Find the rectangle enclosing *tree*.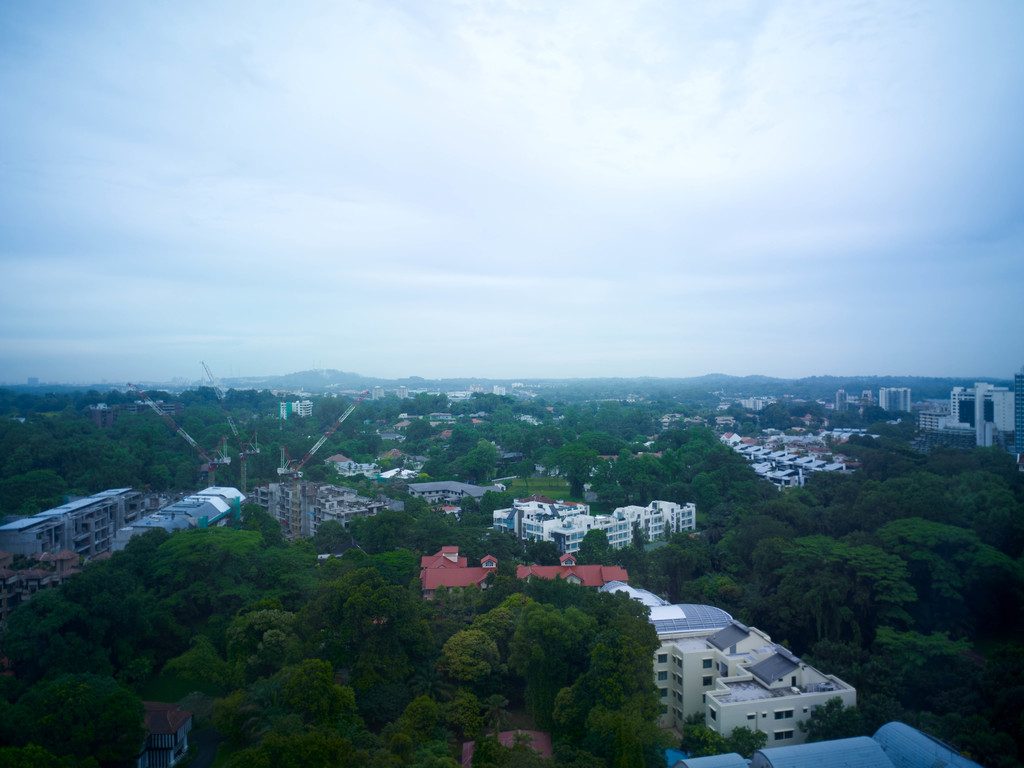
pyautogui.locateOnScreen(623, 410, 648, 429).
